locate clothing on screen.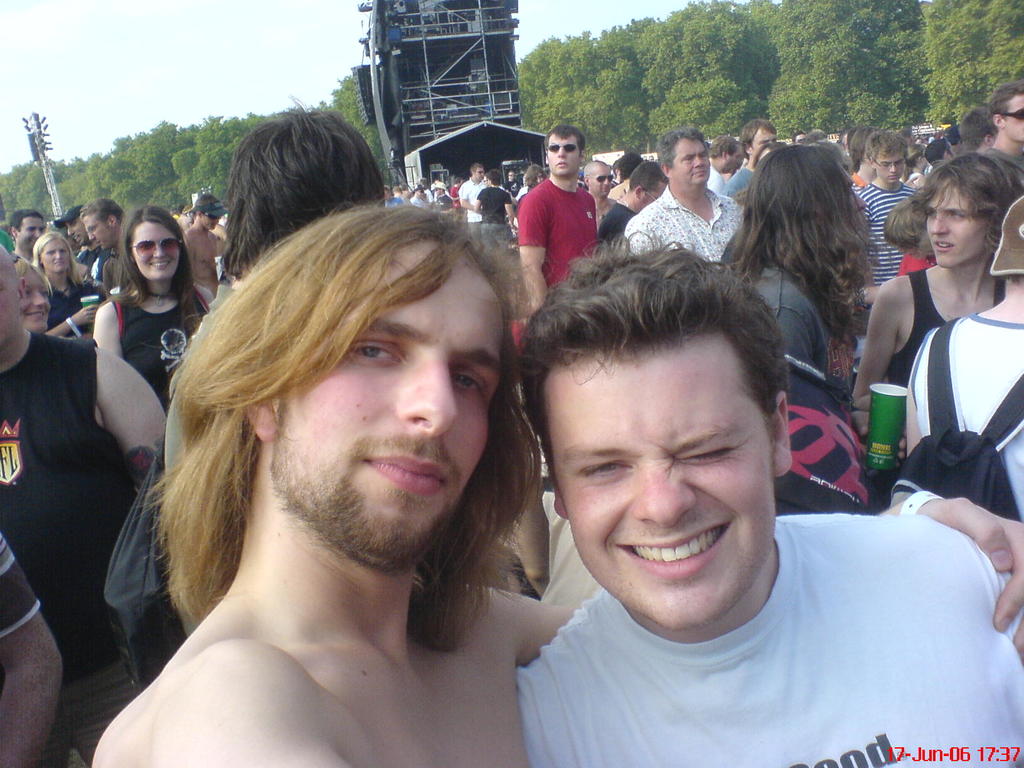
On screen at (508, 171, 596, 296).
